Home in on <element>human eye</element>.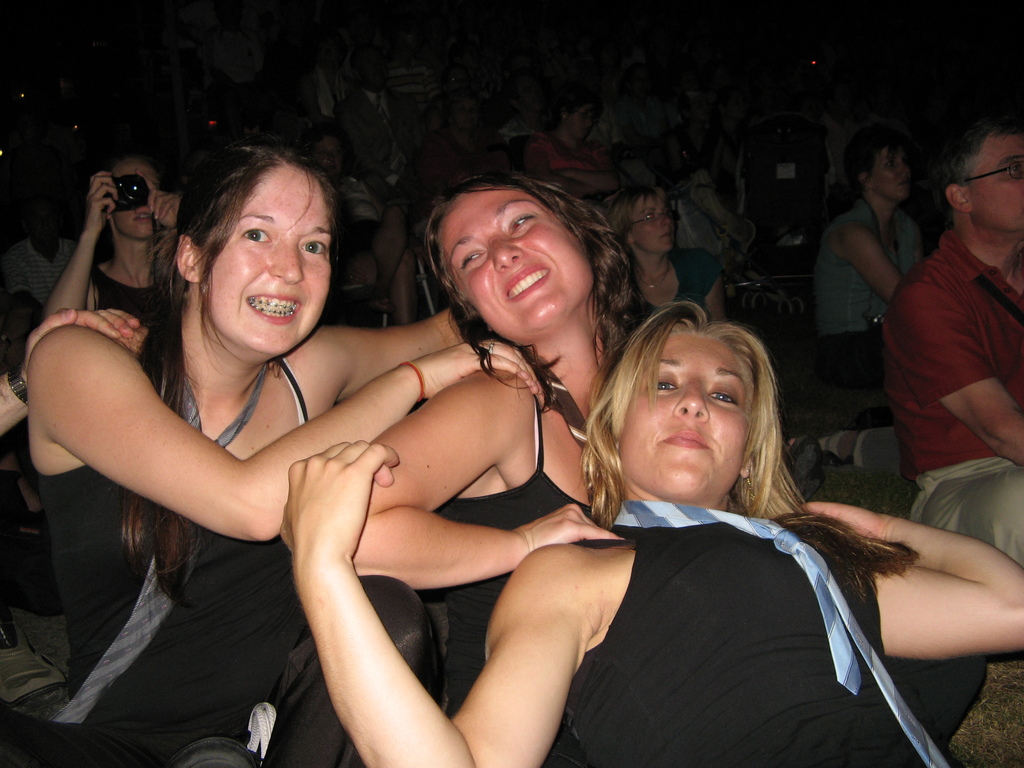
Homed in at left=319, top=150, right=328, bottom=157.
